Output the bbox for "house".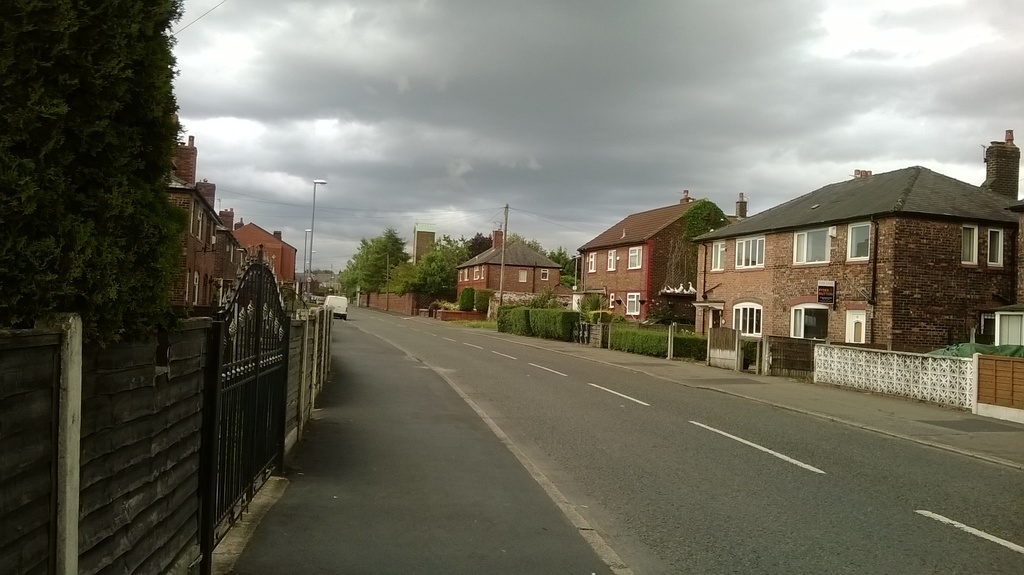
bbox(577, 193, 734, 352).
